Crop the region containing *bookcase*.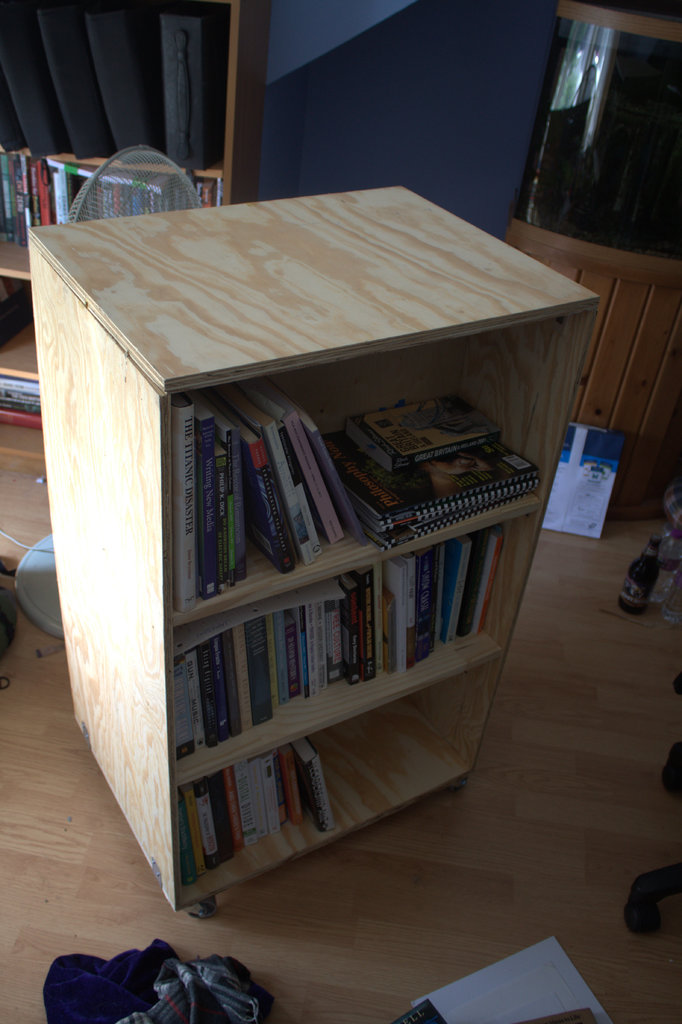
Crop region: crop(81, 148, 557, 966).
